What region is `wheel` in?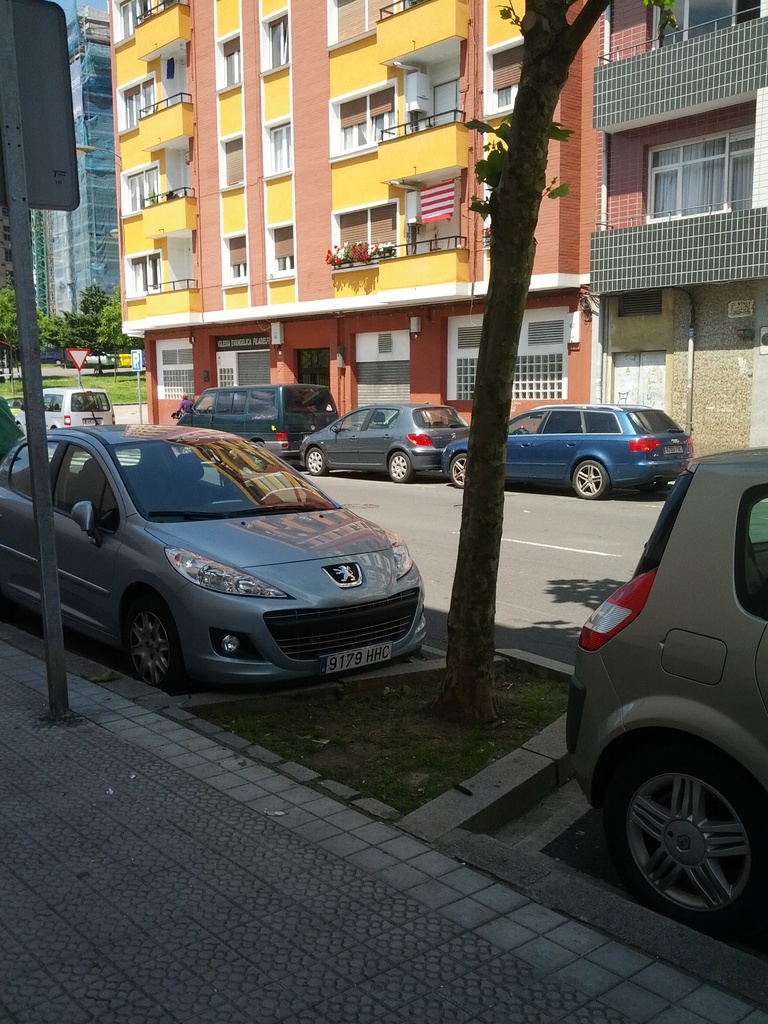
598 746 767 926.
